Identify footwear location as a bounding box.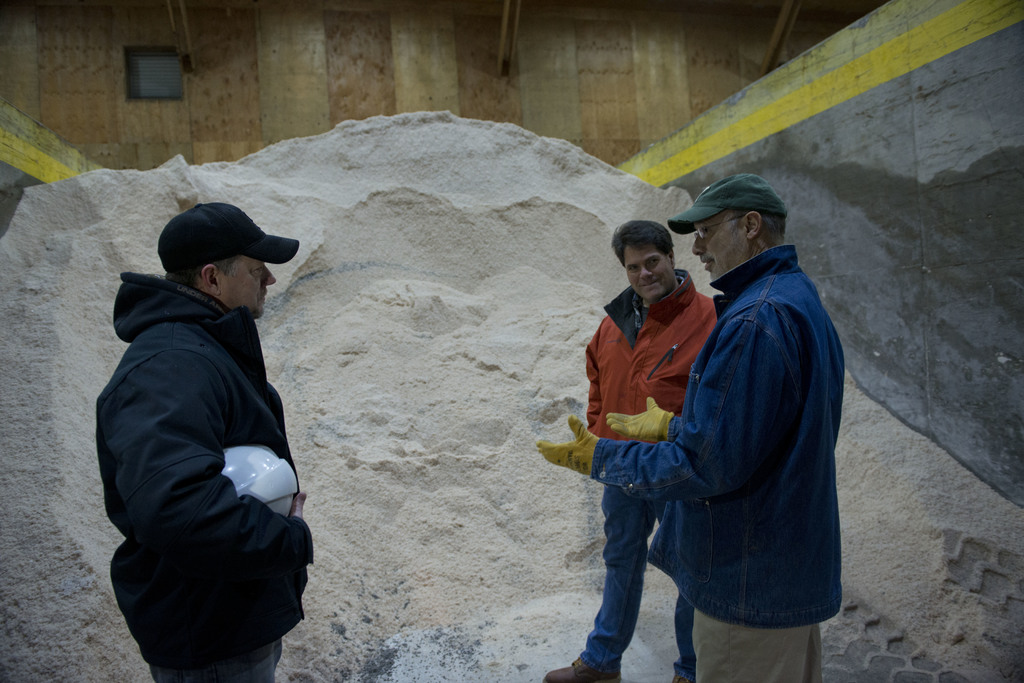
x1=666, y1=675, x2=695, y2=682.
